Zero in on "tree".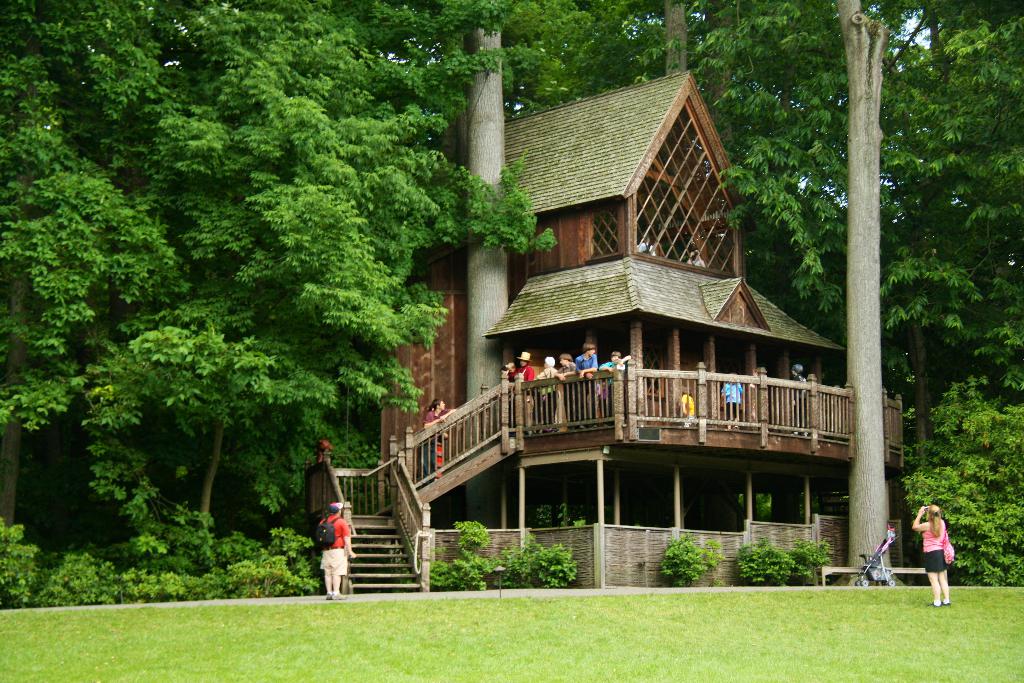
Zeroed in: 457, 0, 709, 420.
